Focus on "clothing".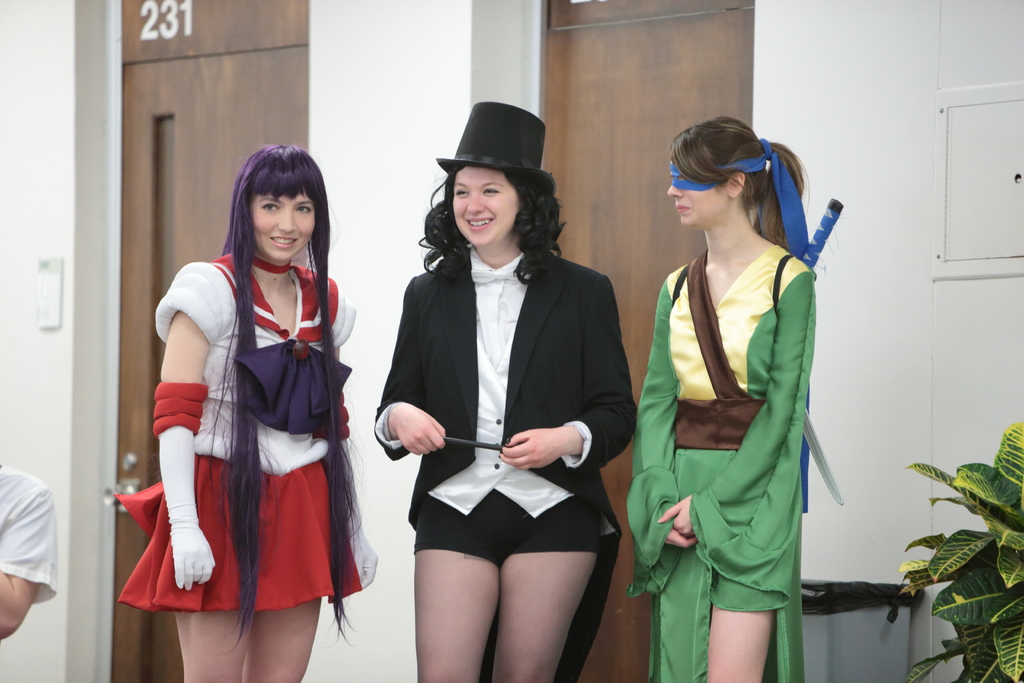
Focused at 113:249:378:611.
